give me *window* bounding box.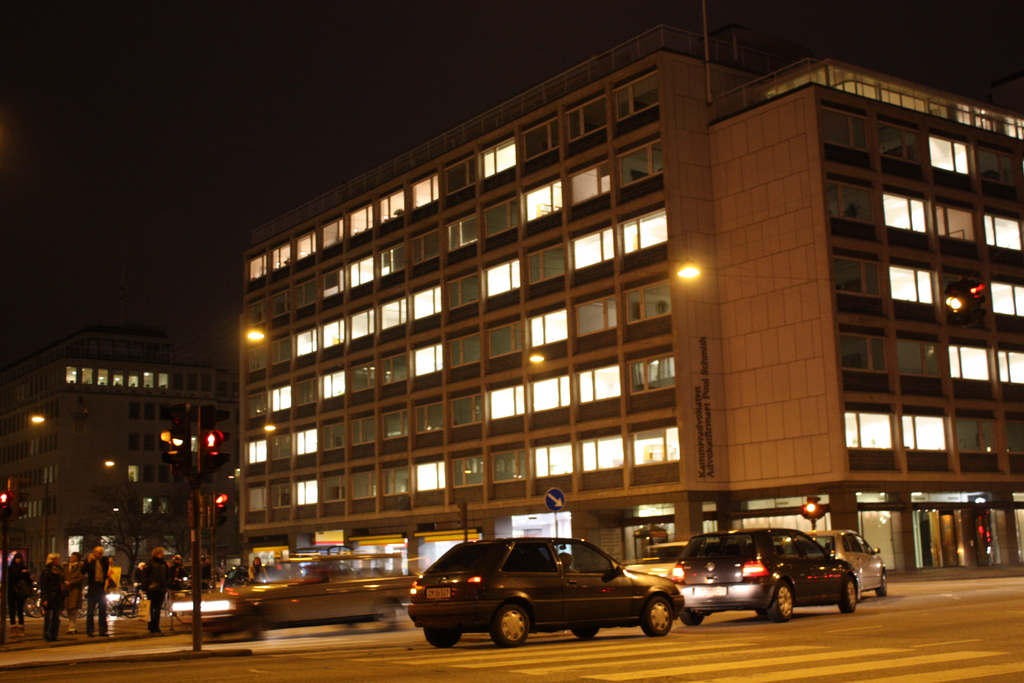
pyautogui.locateOnScreen(450, 331, 483, 367).
